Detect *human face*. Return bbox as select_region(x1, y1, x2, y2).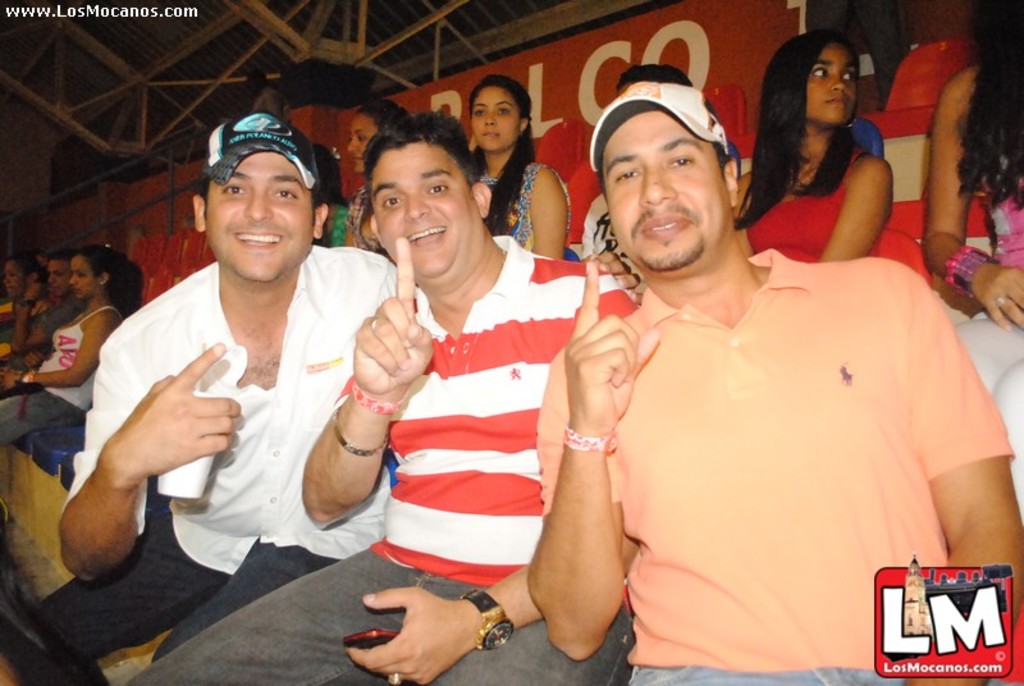
select_region(211, 154, 312, 280).
